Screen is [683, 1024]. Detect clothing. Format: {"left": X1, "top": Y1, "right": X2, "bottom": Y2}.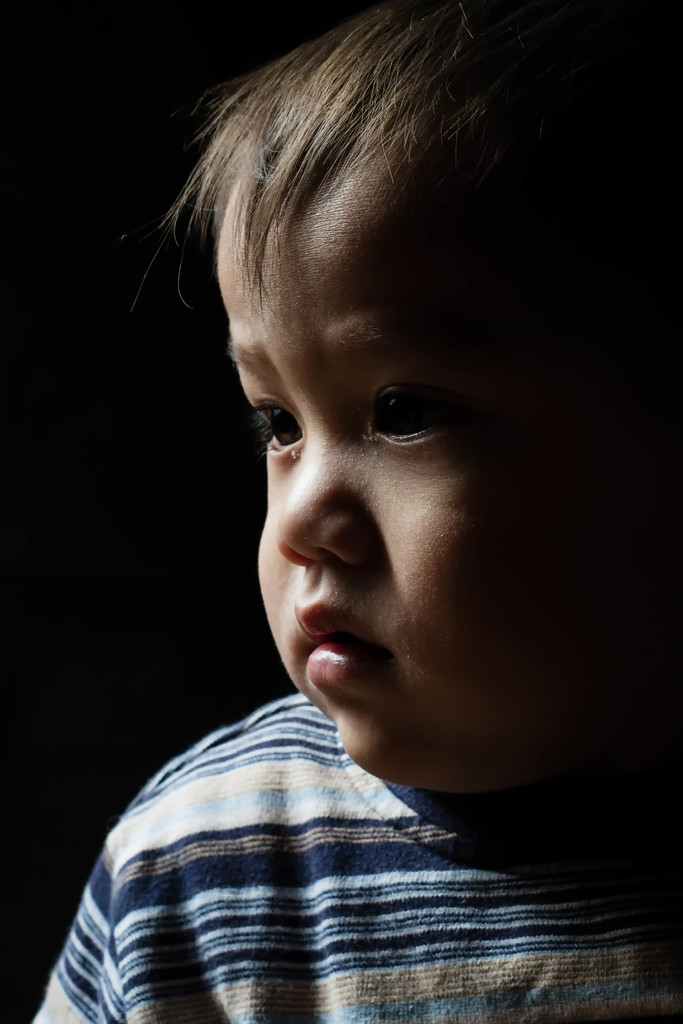
{"left": 0, "top": 663, "right": 591, "bottom": 1009}.
